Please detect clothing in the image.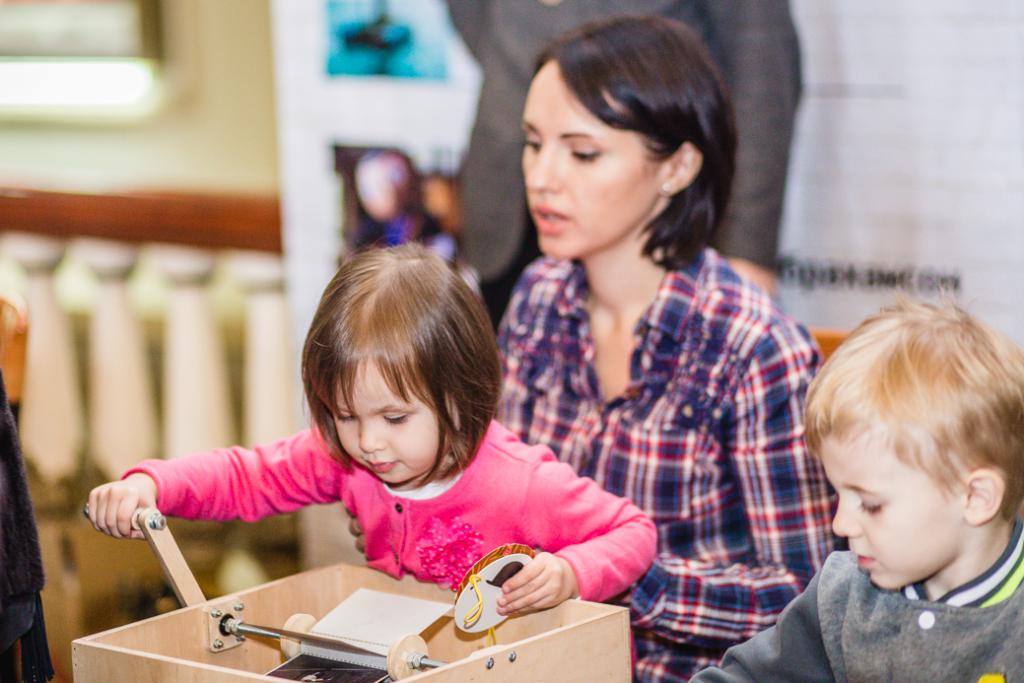
114 423 658 642.
